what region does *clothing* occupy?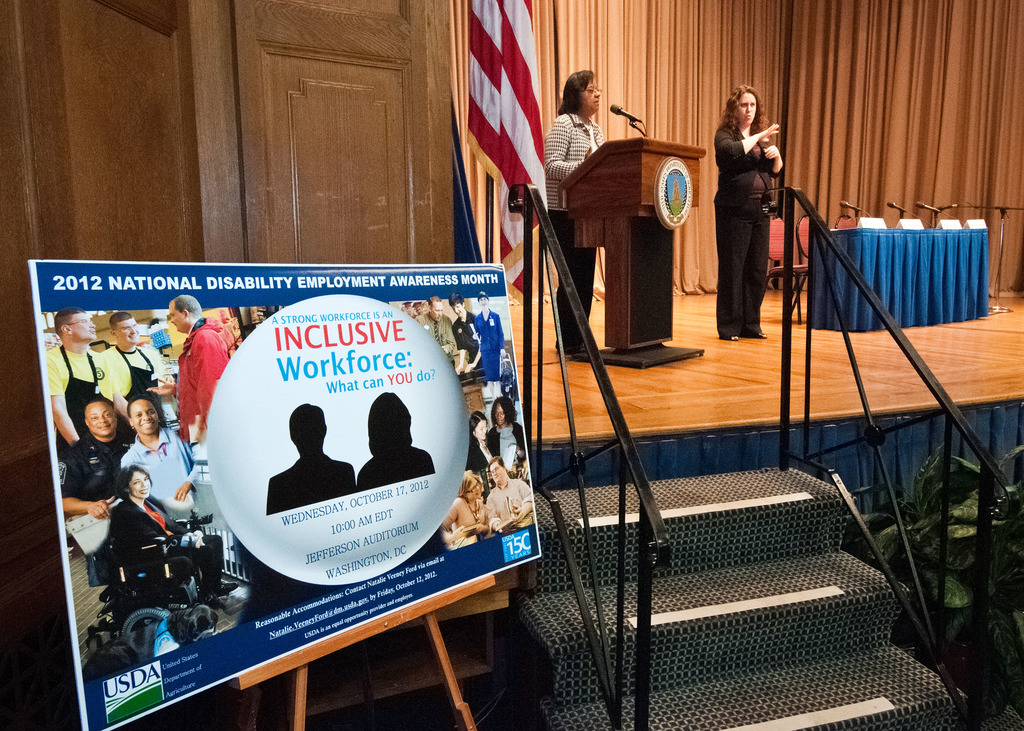
detection(492, 419, 525, 468).
